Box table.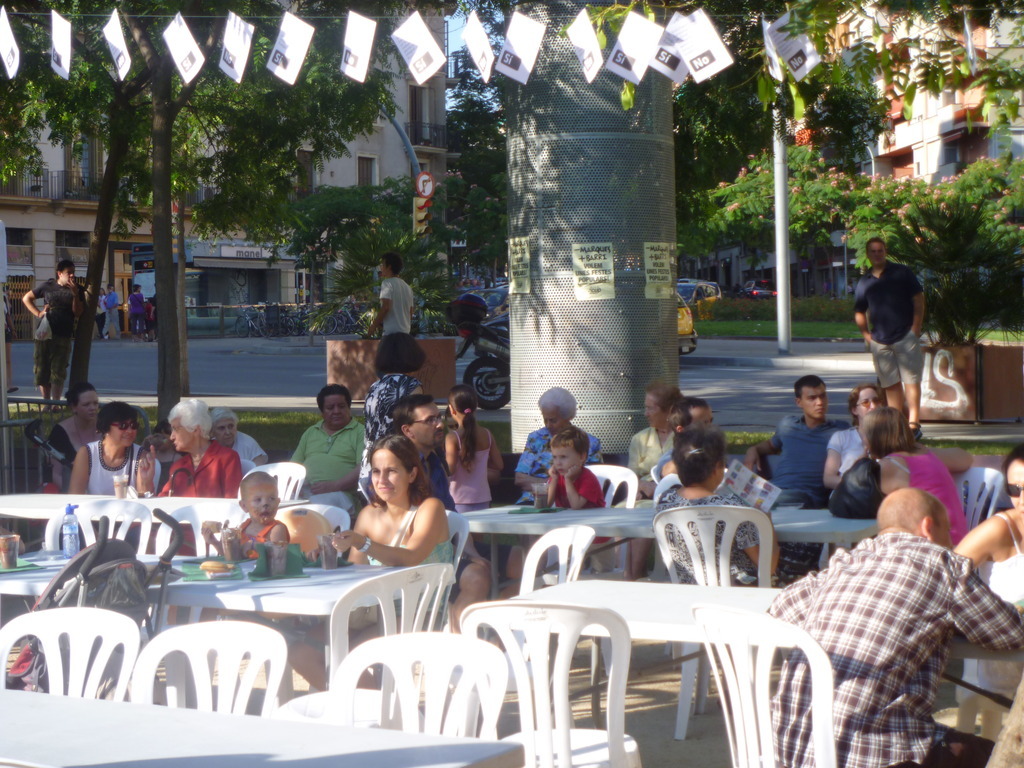
[0,553,429,700].
